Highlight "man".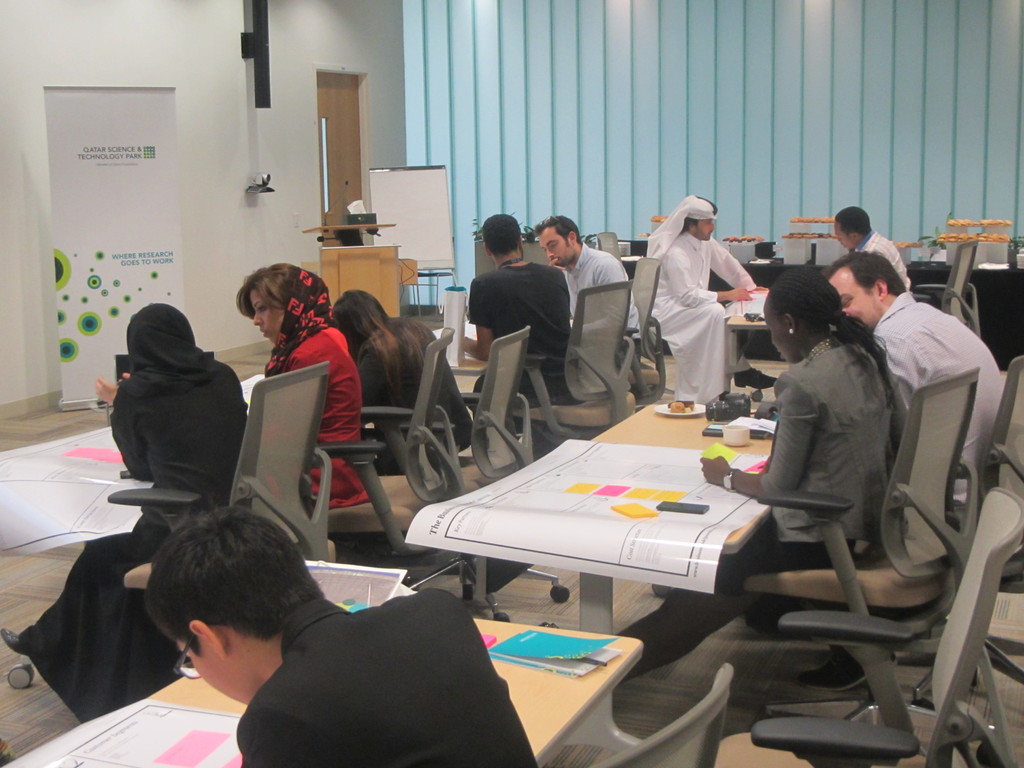
Highlighted region: l=145, t=493, r=545, b=767.
